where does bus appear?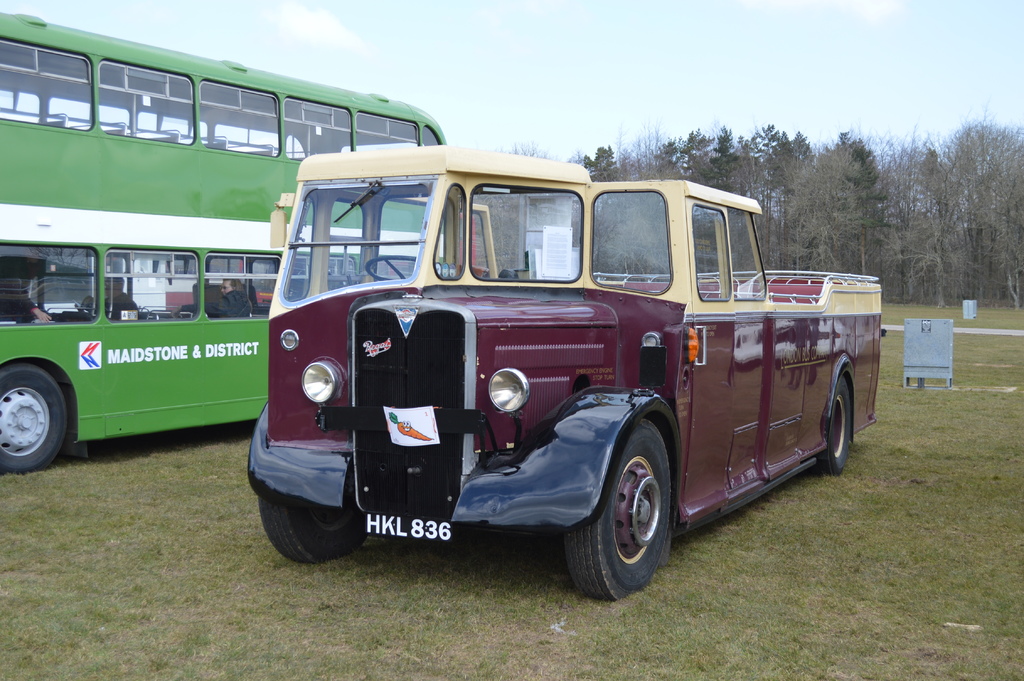
Appears at <region>239, 158, 881, 600</region>.
